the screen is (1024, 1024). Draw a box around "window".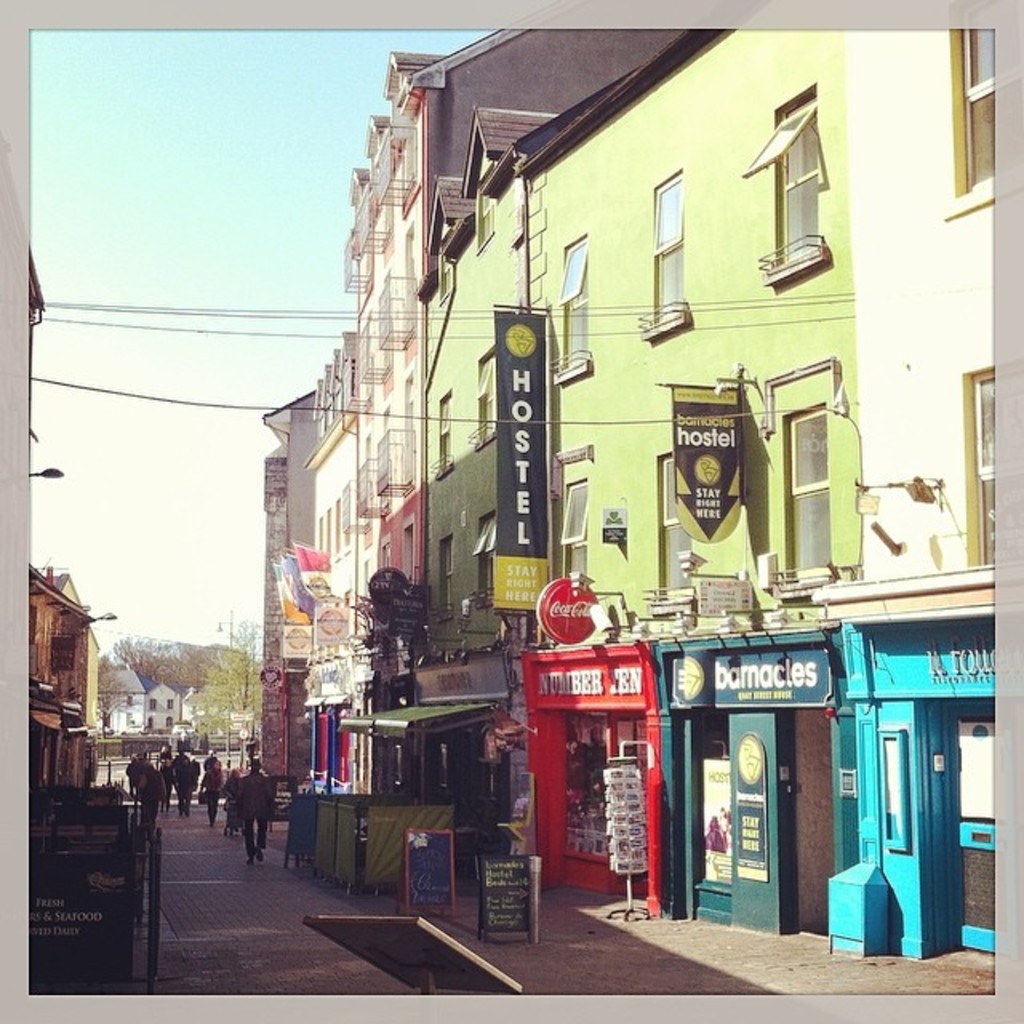
950,370,1003,571.
